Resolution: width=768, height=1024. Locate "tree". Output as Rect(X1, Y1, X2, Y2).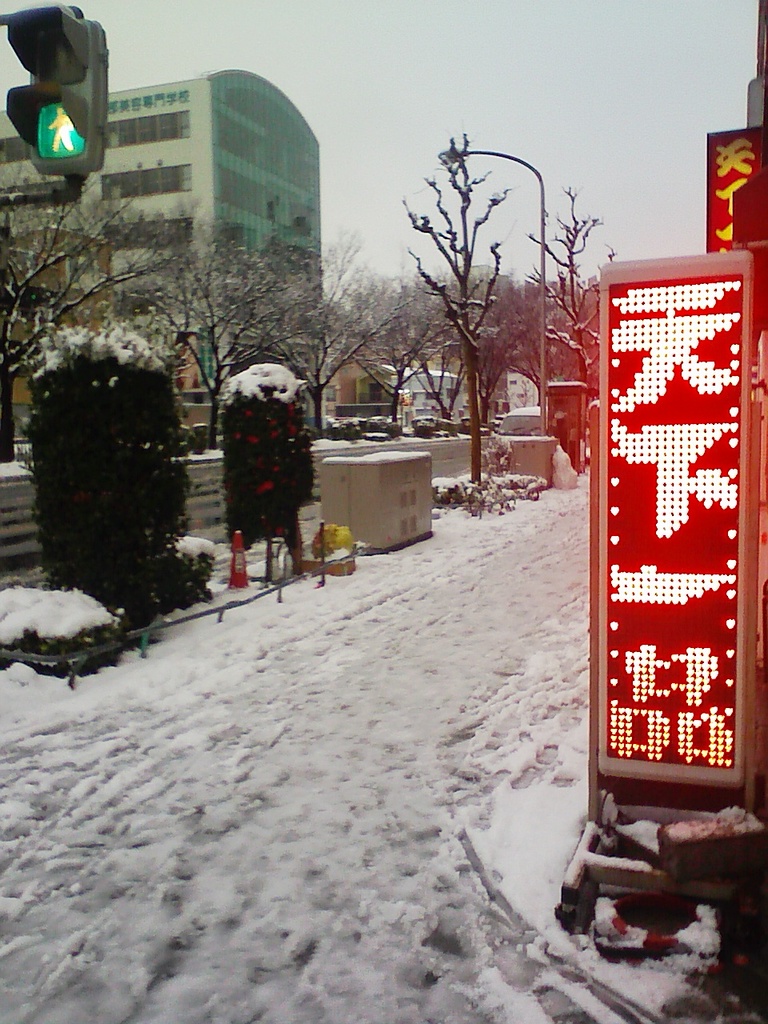
Rect(406, 128, 502, 496).
